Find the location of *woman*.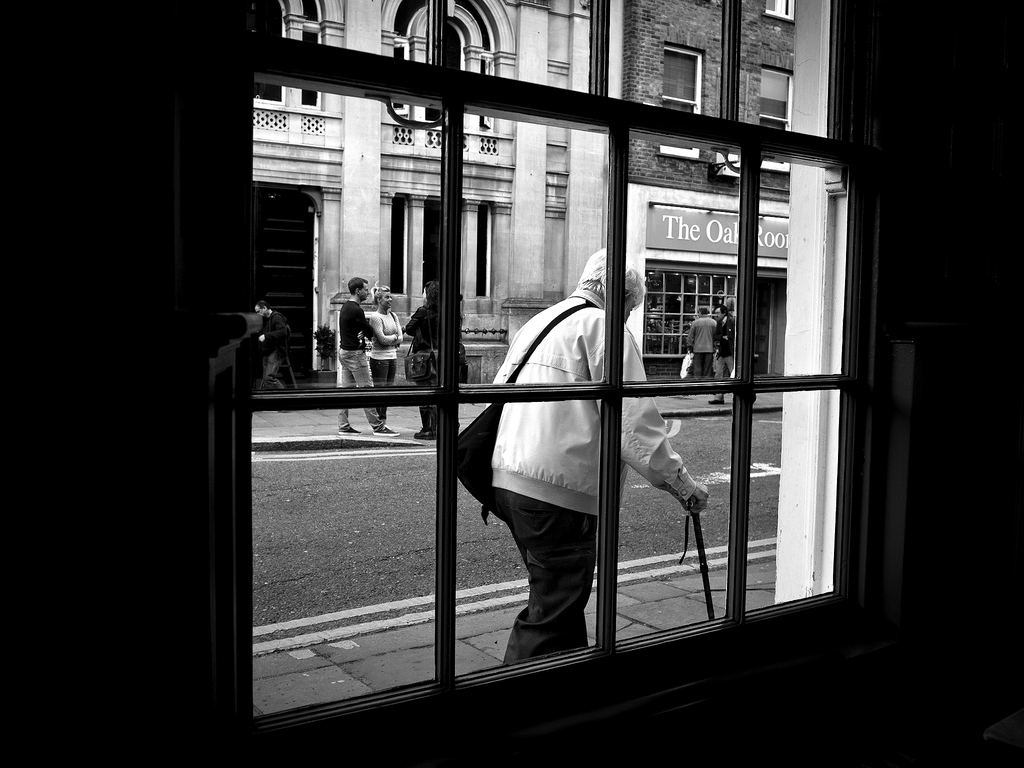
Location: (left=370, top=289, right=404, bottom=404).
